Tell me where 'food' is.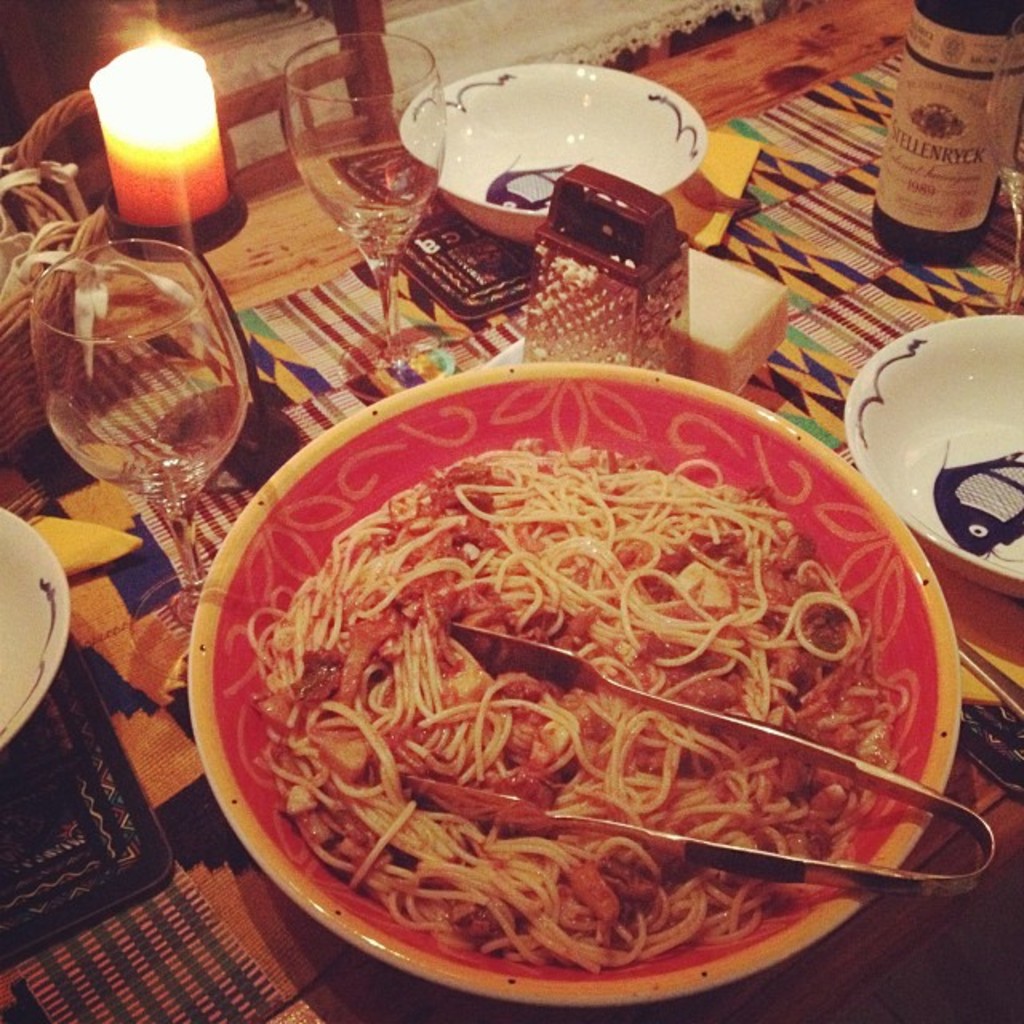
'food' is at [x1=683, y1=246, x2=789, y2=394].
